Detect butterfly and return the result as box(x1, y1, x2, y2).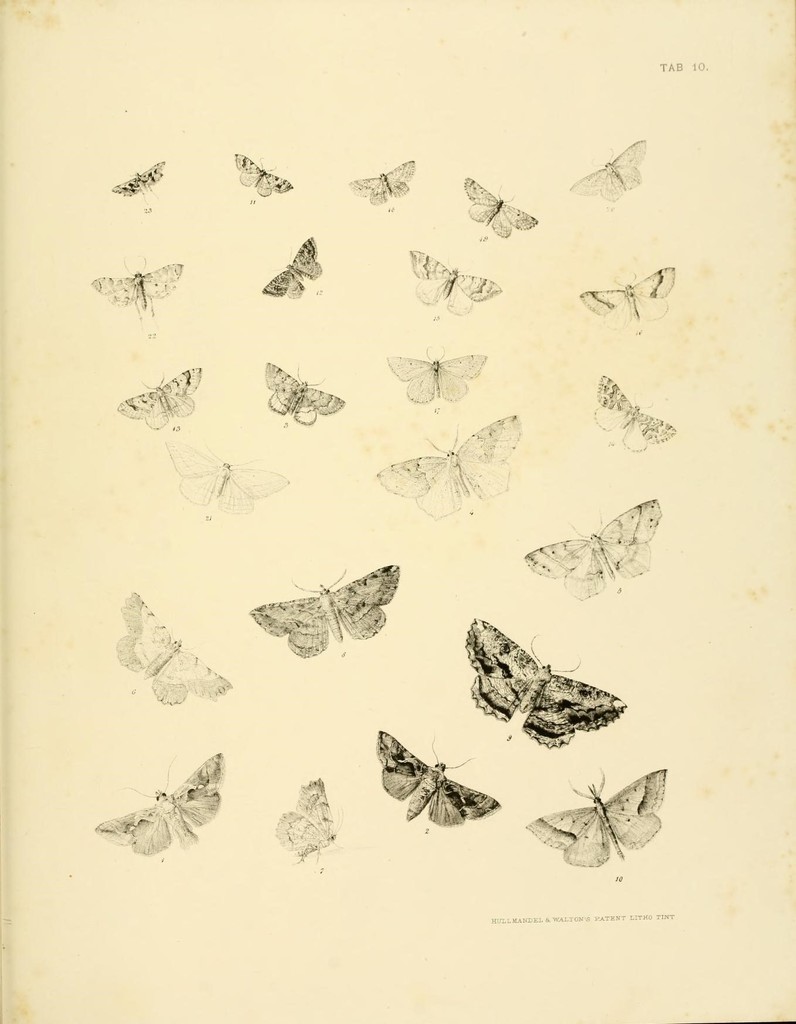
box(253, 568, 403, 659).
